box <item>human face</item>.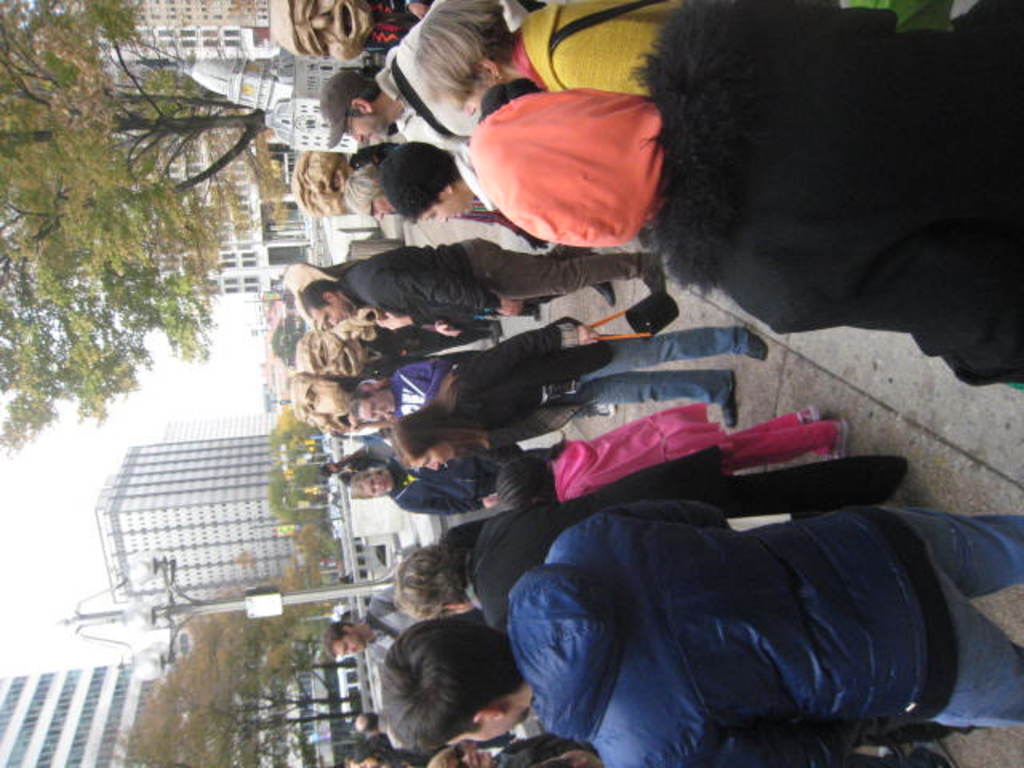
x1=358, y1=394, x2=389, y2=421.
